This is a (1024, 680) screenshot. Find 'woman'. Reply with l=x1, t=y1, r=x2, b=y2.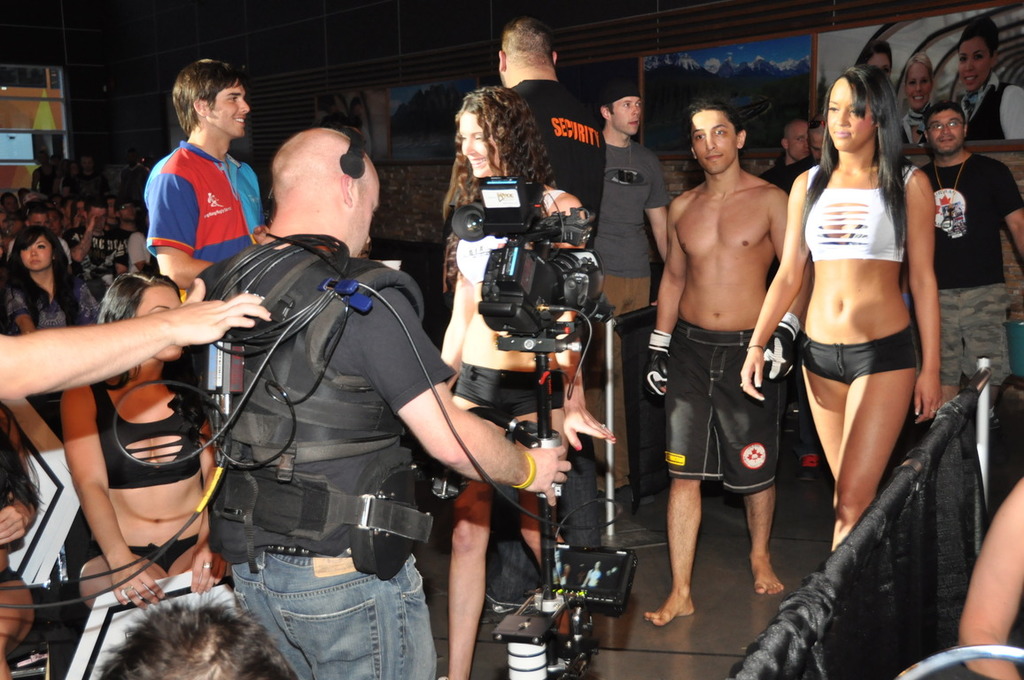
l=57, t=271, r=228, b=613.
